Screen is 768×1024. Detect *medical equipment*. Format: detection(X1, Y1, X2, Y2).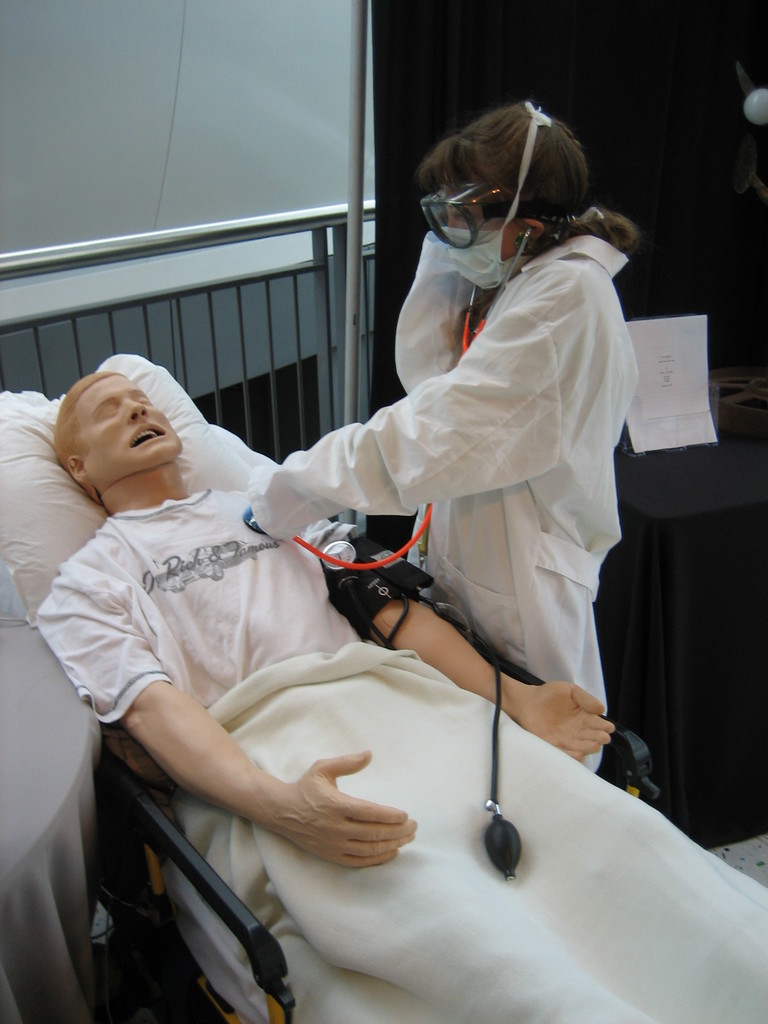
detection(0, 353, 661, 1023).
